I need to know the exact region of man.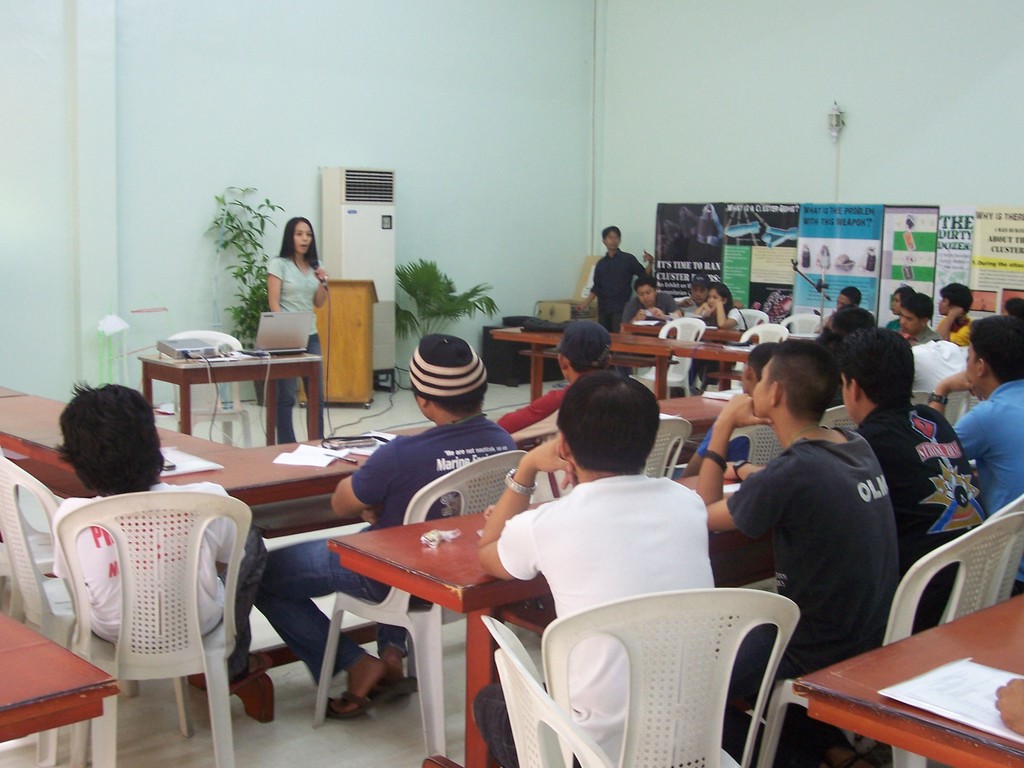
Region: <region>54, 379, 266, 695</region>.
